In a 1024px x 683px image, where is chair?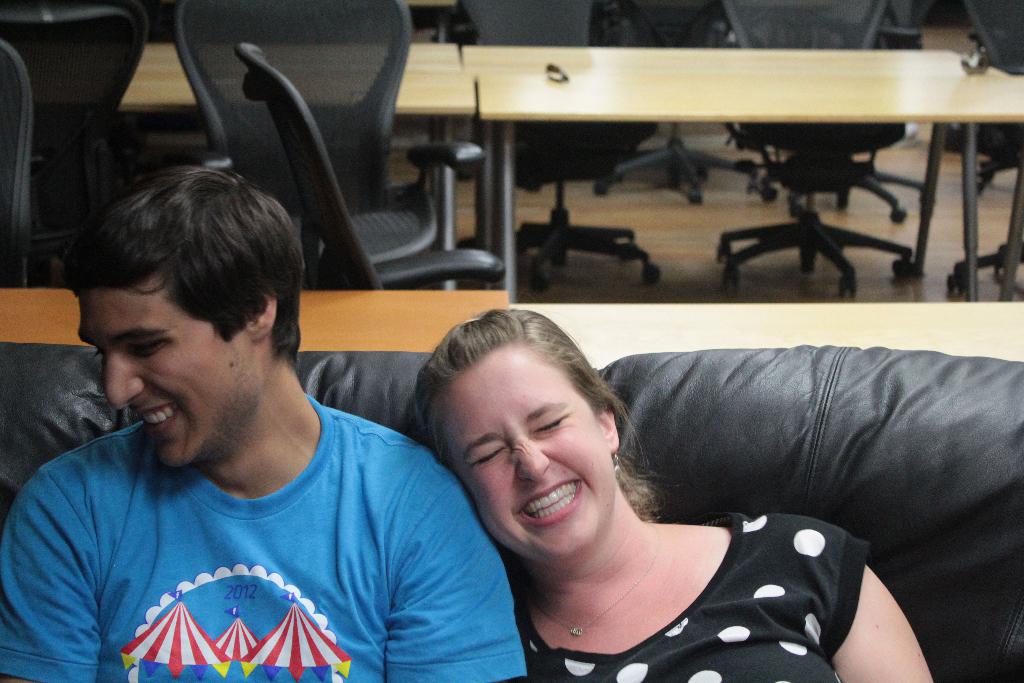
742,0,935,231.
